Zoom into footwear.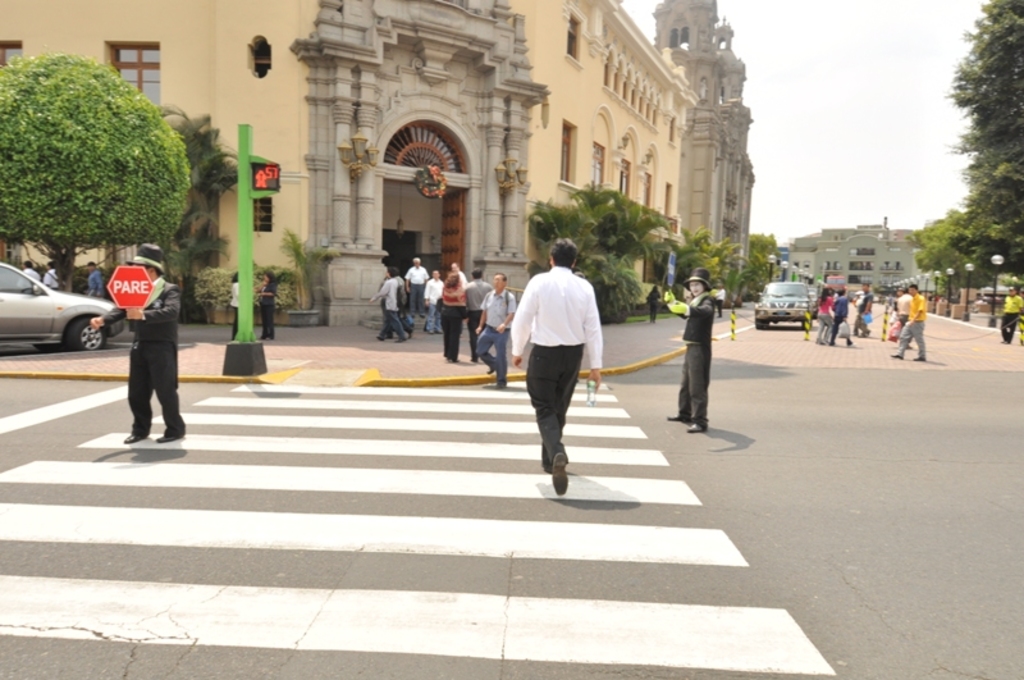
Zoom target: (668, 415, 689, 420).
